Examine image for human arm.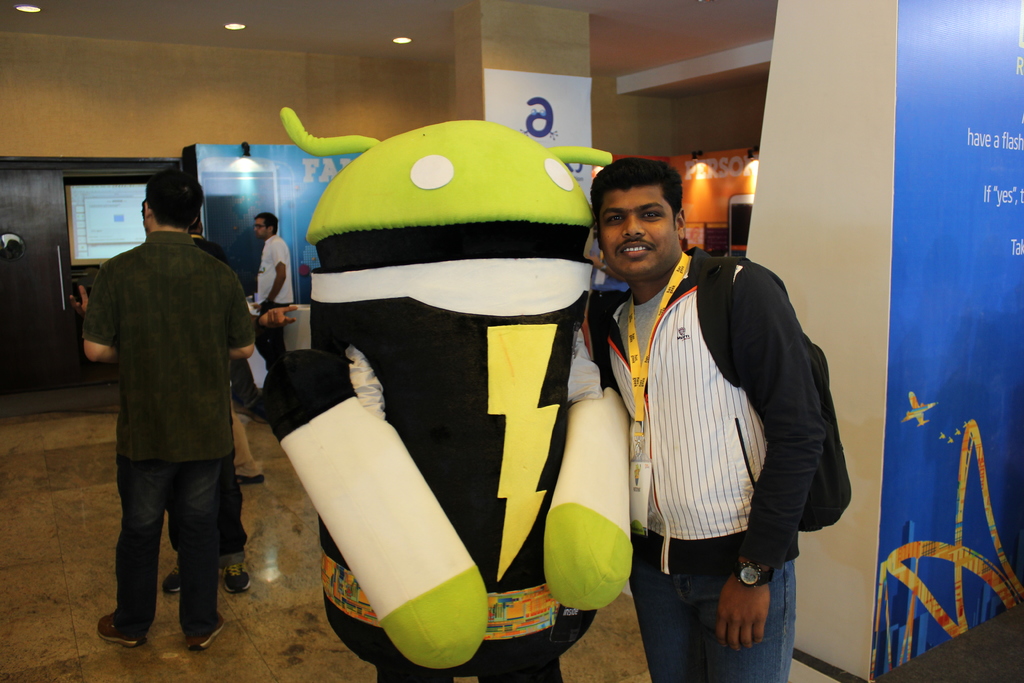
Examination result: 85:258:119:366.
